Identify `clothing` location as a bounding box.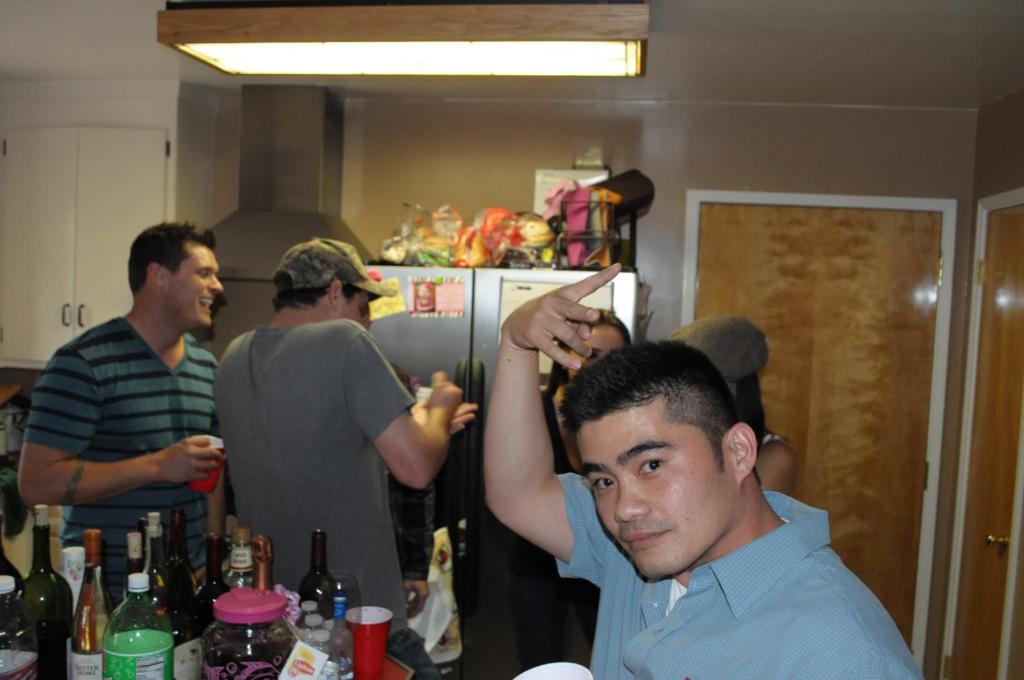
{"x1": 760, "y1": 425, "x2": 783, "y2": 448}.
